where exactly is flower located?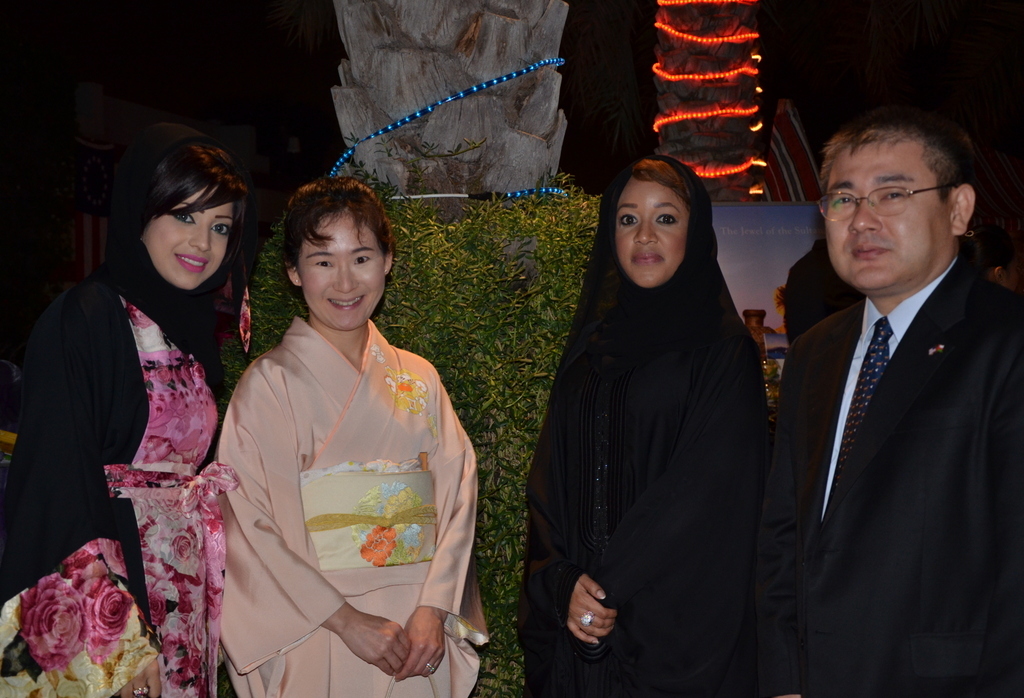
Its bounding box is detection(101, 537, 130, 582).
